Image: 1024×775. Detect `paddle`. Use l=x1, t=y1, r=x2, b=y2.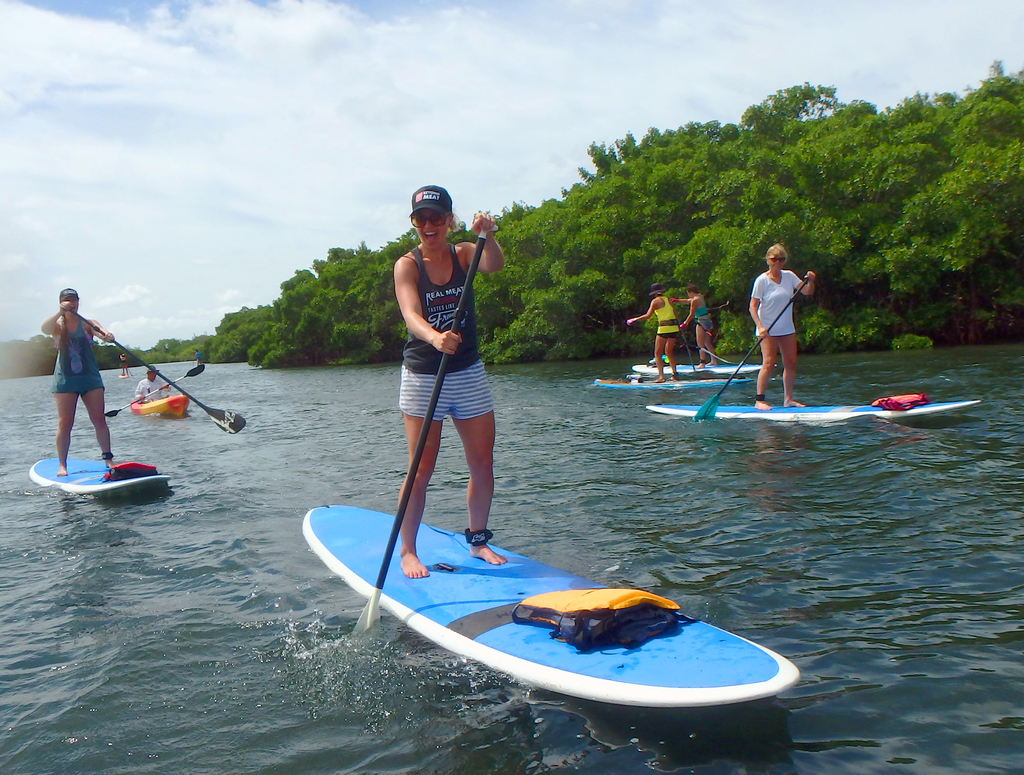
l=692, t=279, r=808, b=418.
